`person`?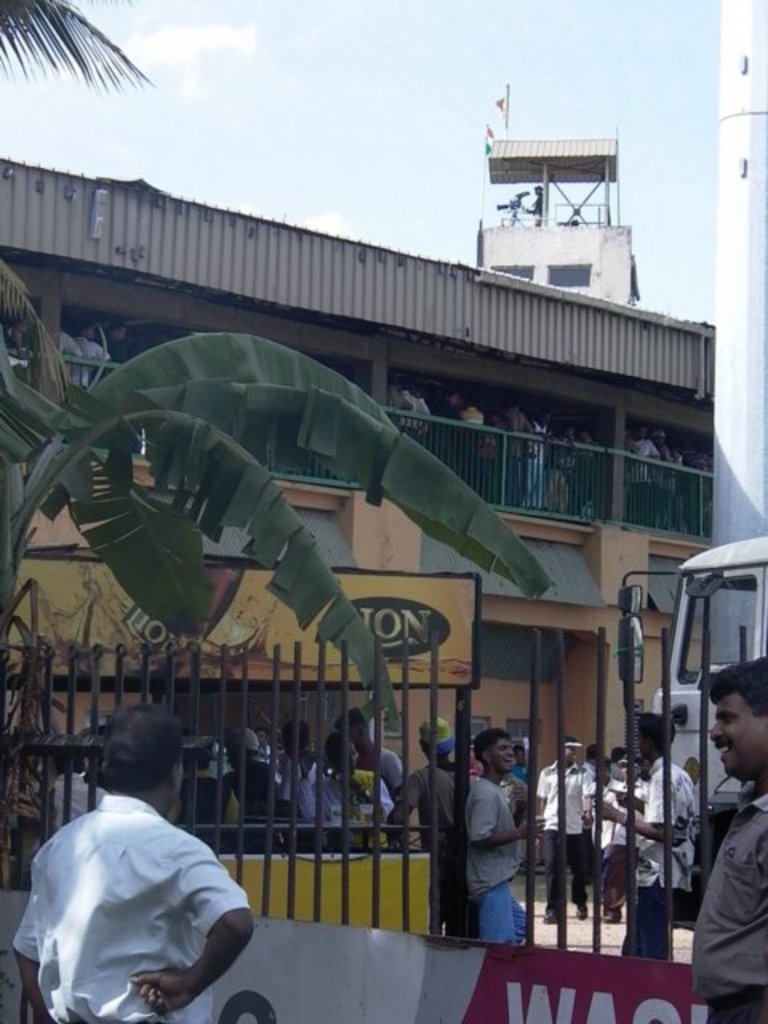
(left=222, top=731, right=277, bottom=850)
